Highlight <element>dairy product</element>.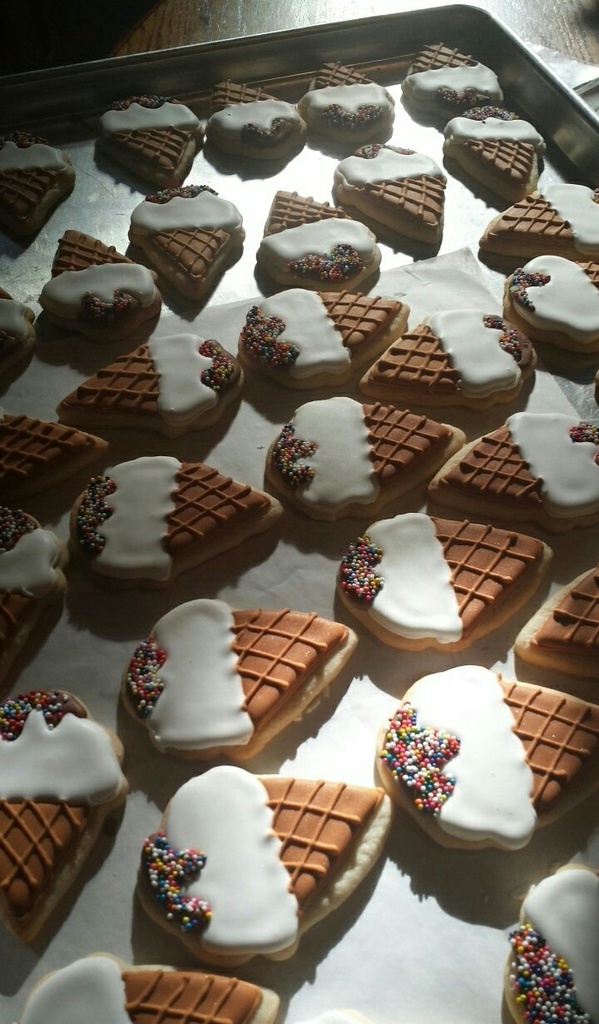
Highlighted region: box=[313, 61, 406, 156].
